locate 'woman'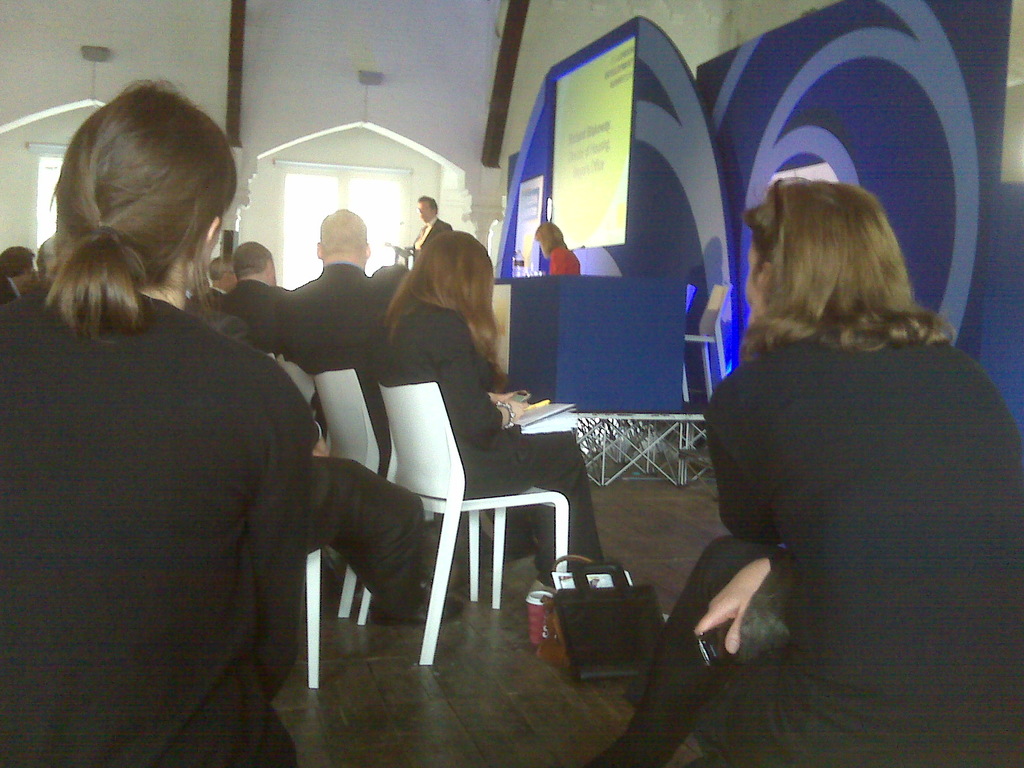
(left=0, top=77, right=336, bottom=767)
